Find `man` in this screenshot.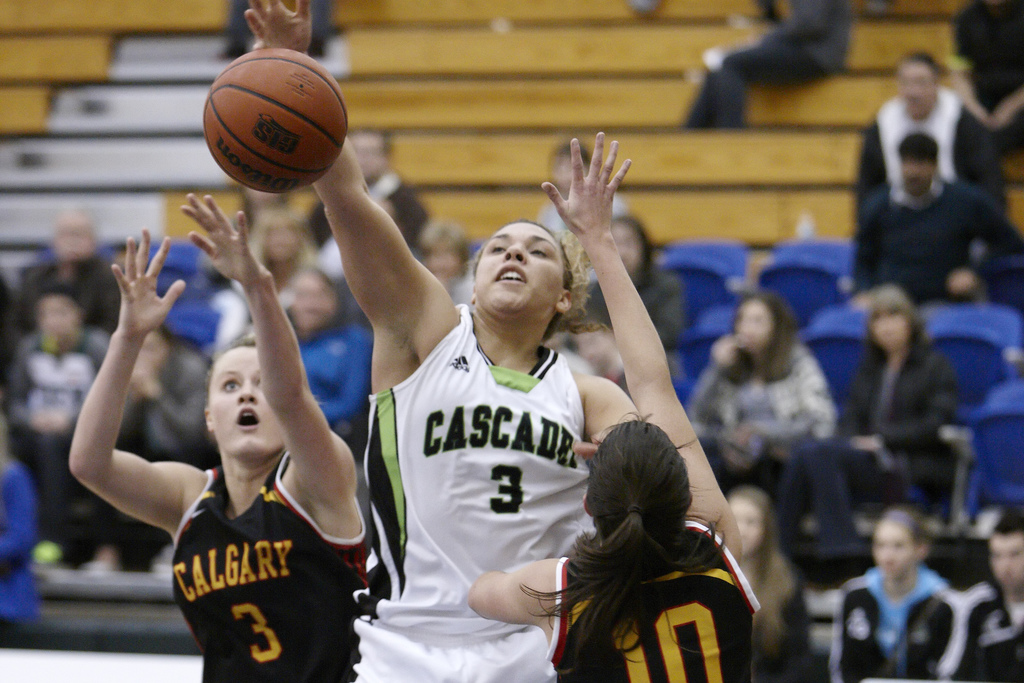
The bounding box for `man` is Rect(1, 288, 134, 567).
